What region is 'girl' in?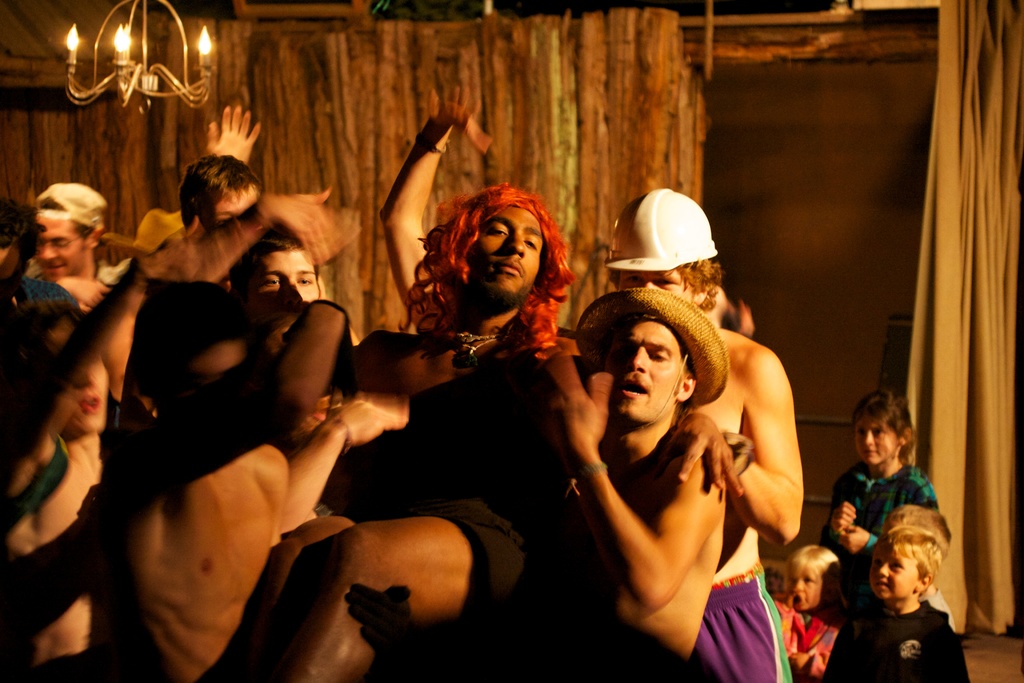
BBox(820, 393, 967, 608).
